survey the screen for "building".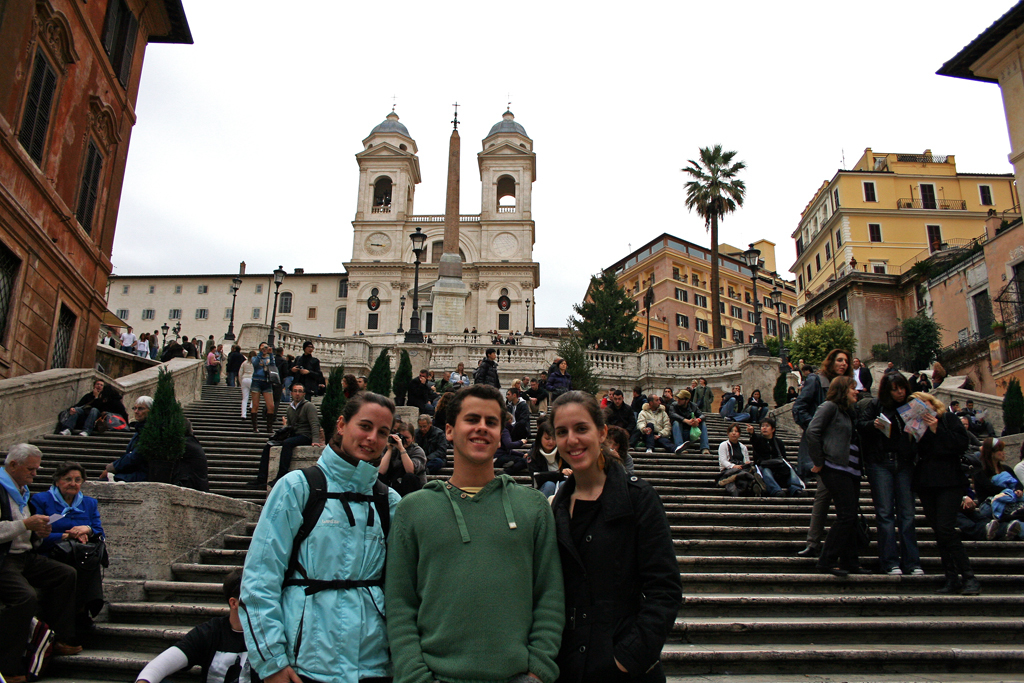
Survey found: detection(796, 203, 1023, 401).
